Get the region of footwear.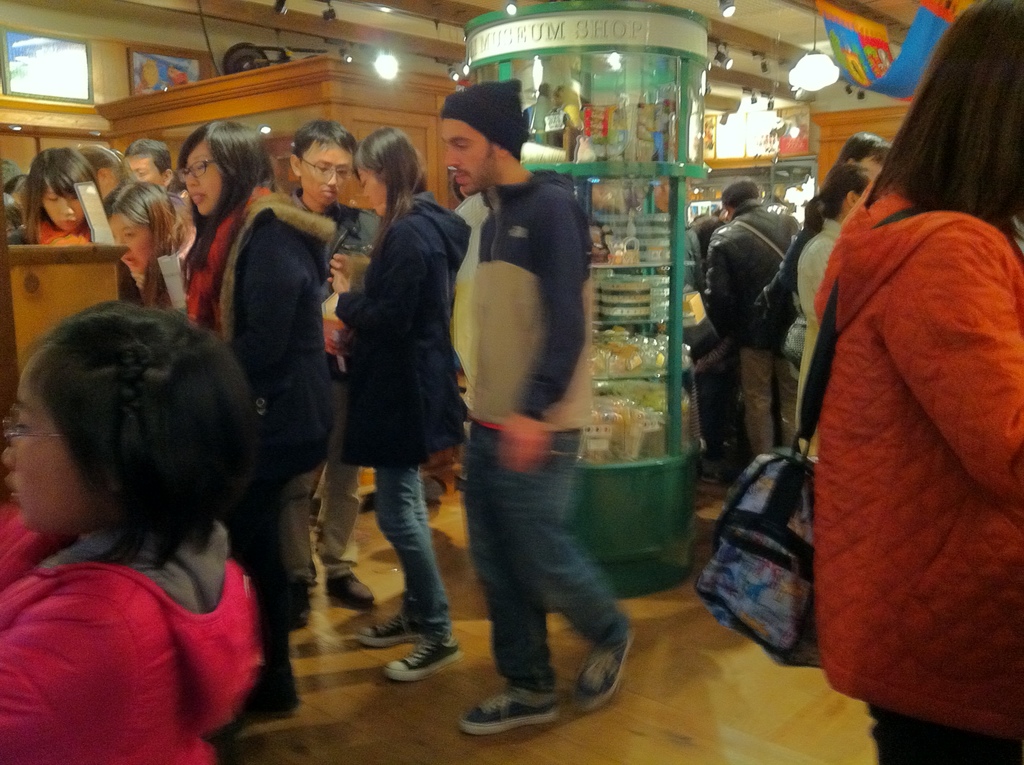
{"left": 570, "top": 622, "right": 632, "bottom": 707}.
